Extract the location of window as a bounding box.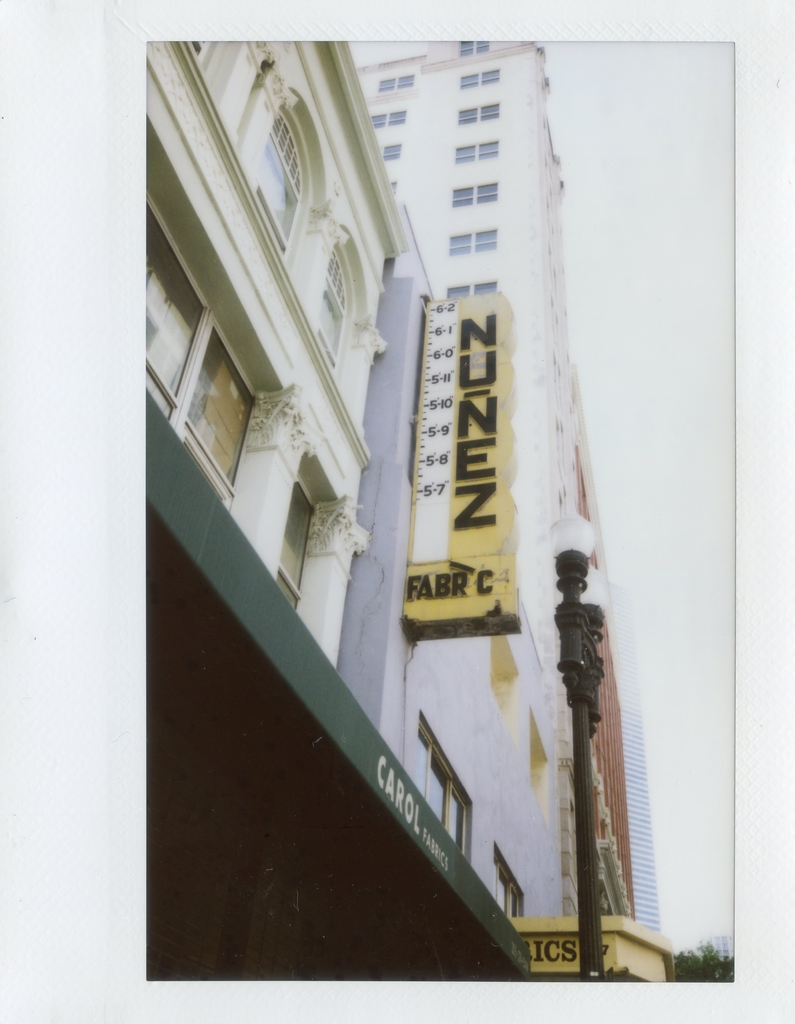
Rect(410, 709, 473, 851).
